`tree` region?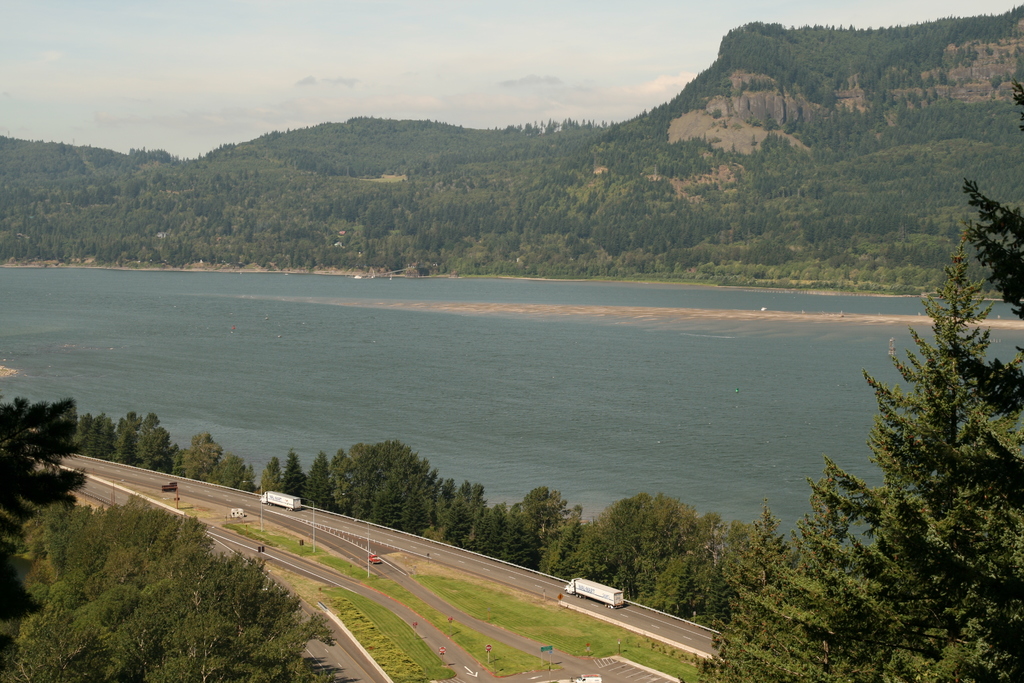
l=2, t=391, r=74, b=529
